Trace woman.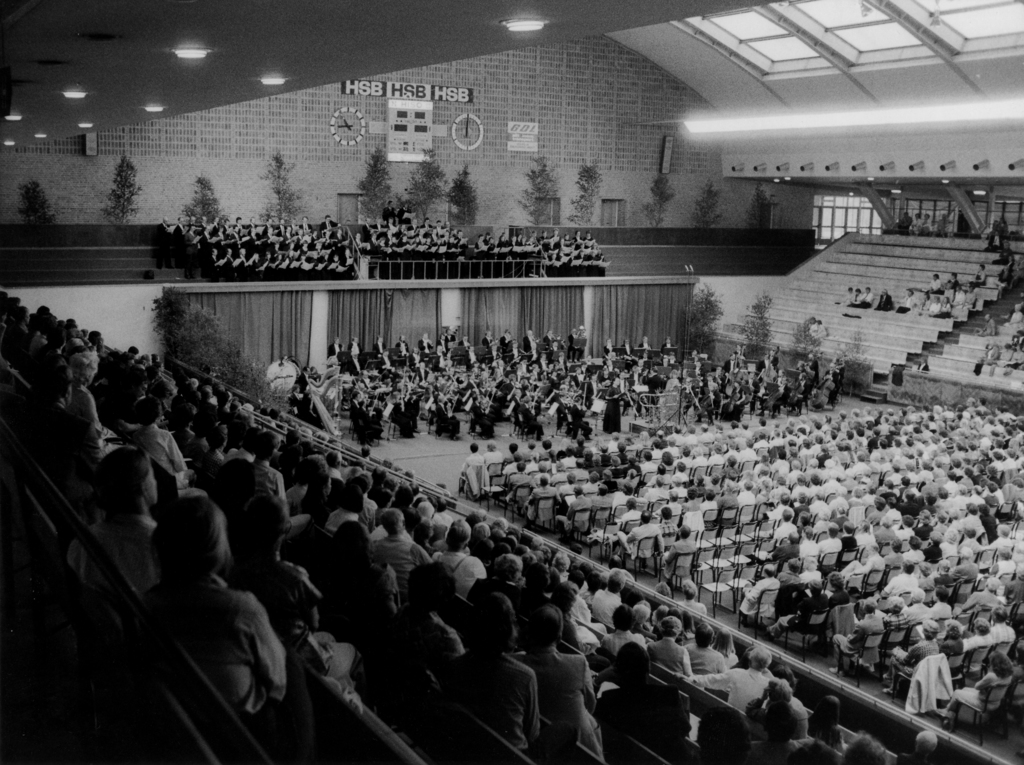
Traced to BBox(572, 230, 582, 242).
